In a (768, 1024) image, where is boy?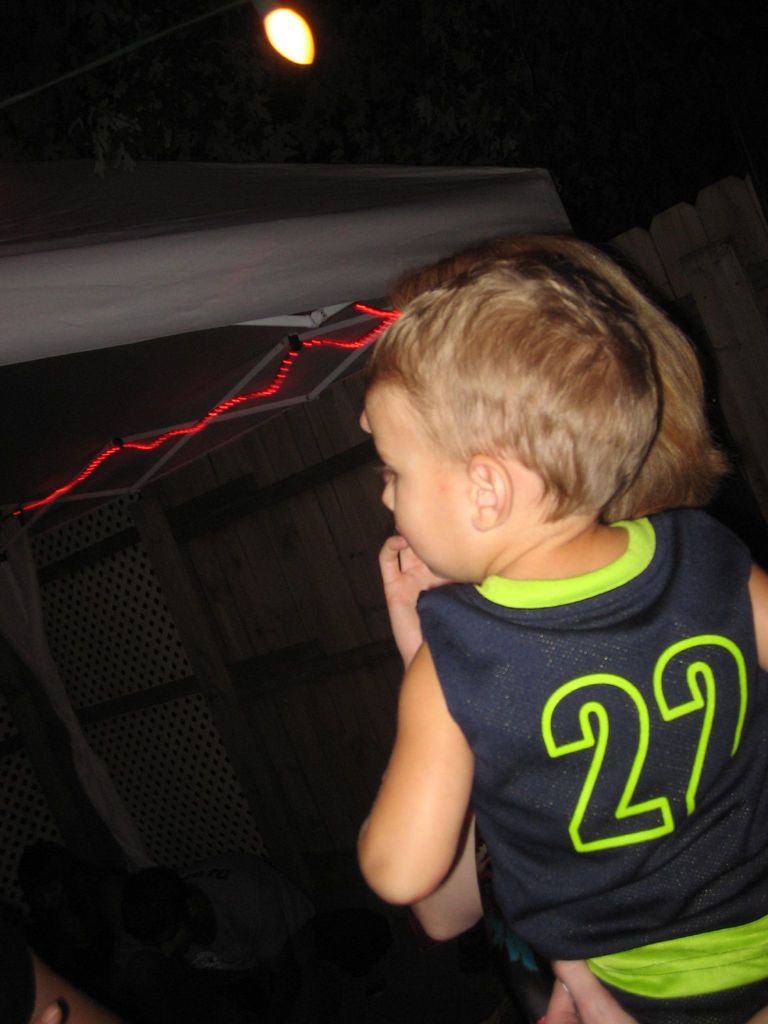
319 344 756 993.
